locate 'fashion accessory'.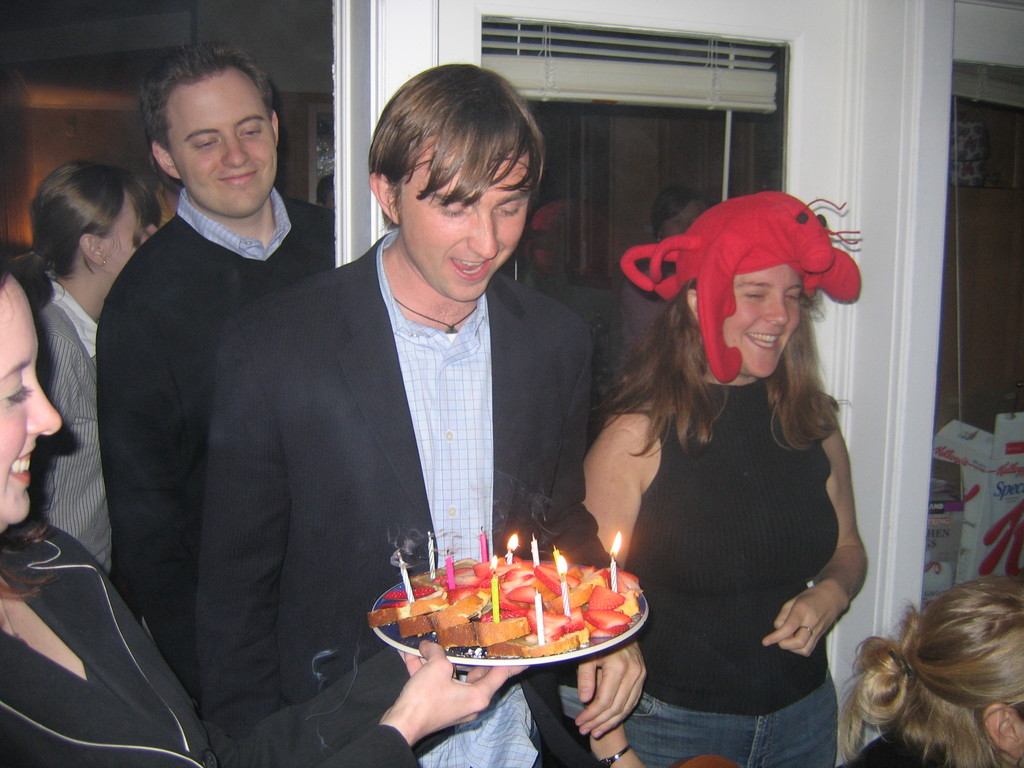
Bounding box: l=3, t=600, r=25, b=641.
